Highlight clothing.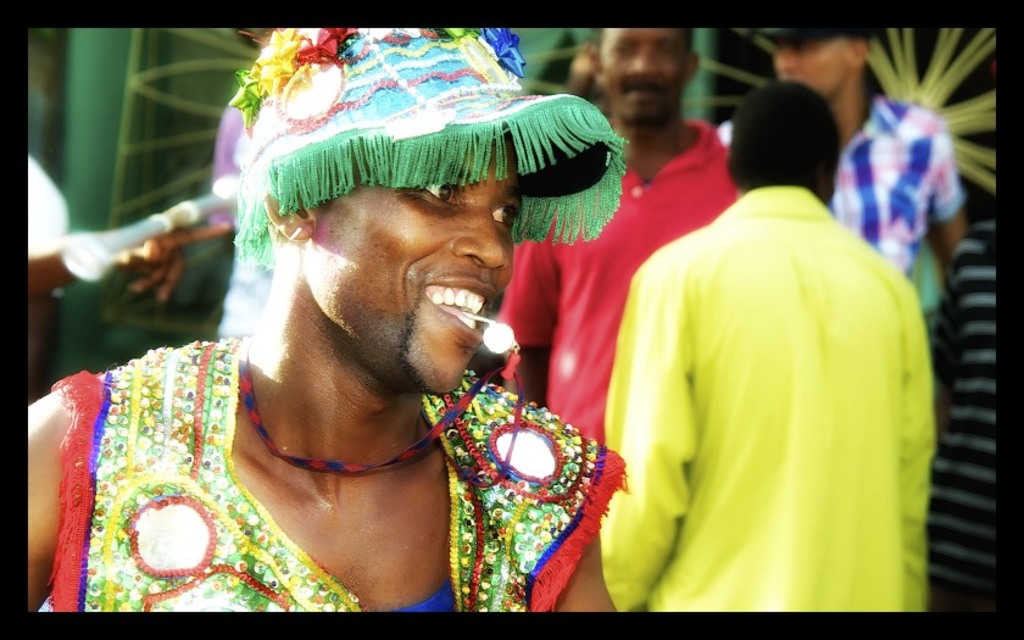
Highlighted region: bbox(616, 144, 933, 631).
